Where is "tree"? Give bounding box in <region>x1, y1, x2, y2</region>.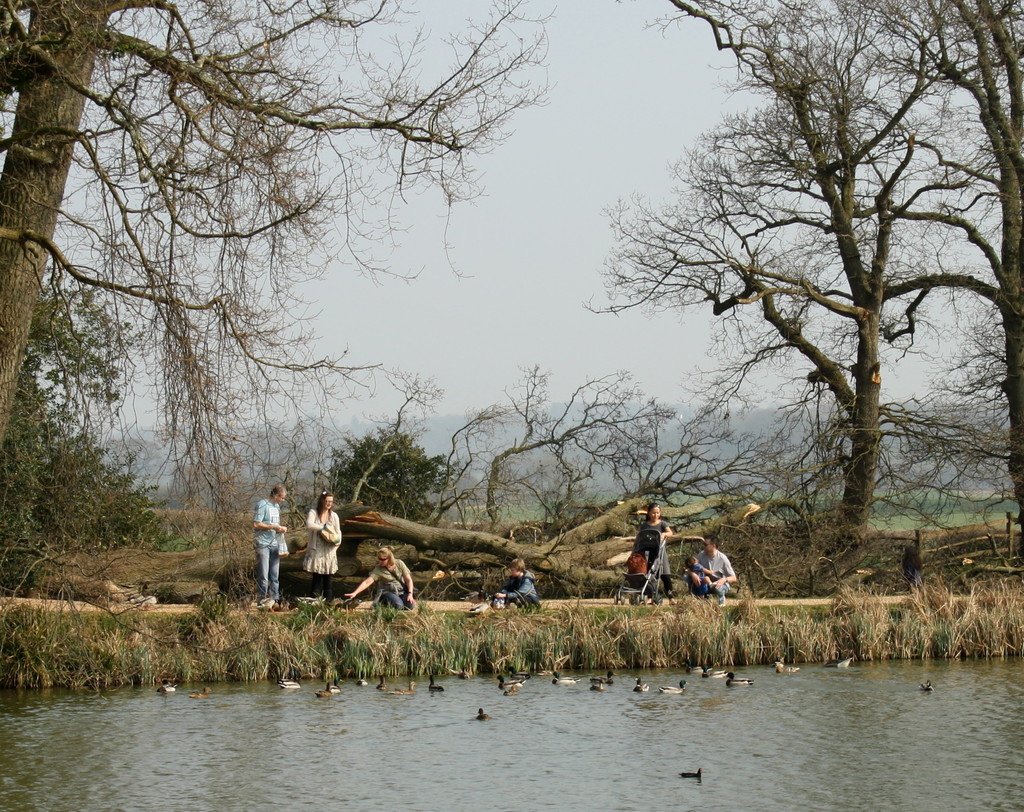
<region>616, 51, 981, 629</region>.
